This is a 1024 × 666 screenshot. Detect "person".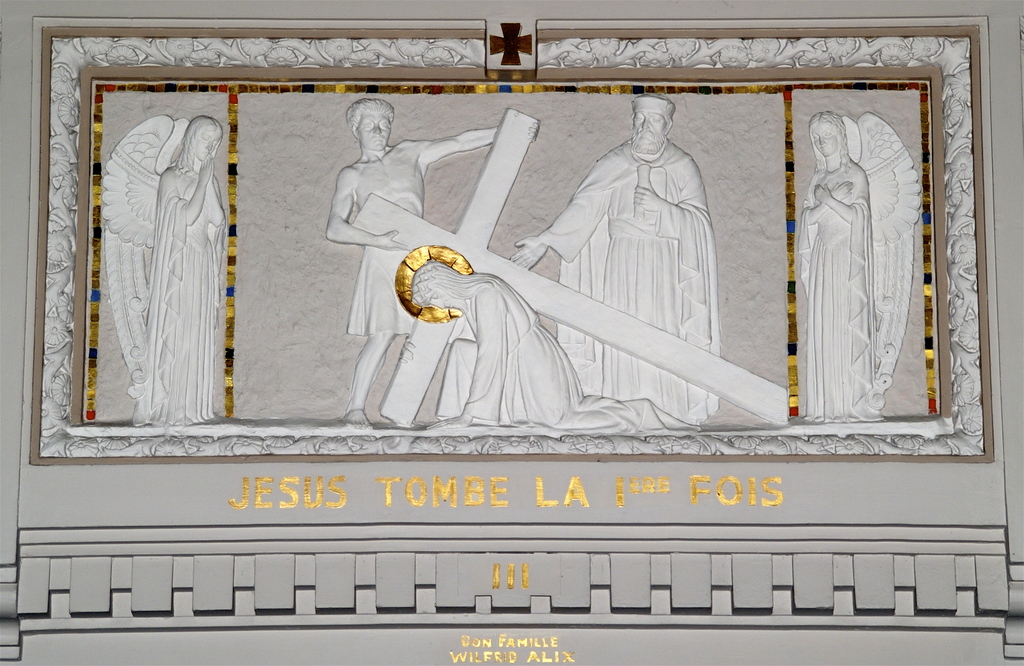
box(415, 265, 671, 435).
